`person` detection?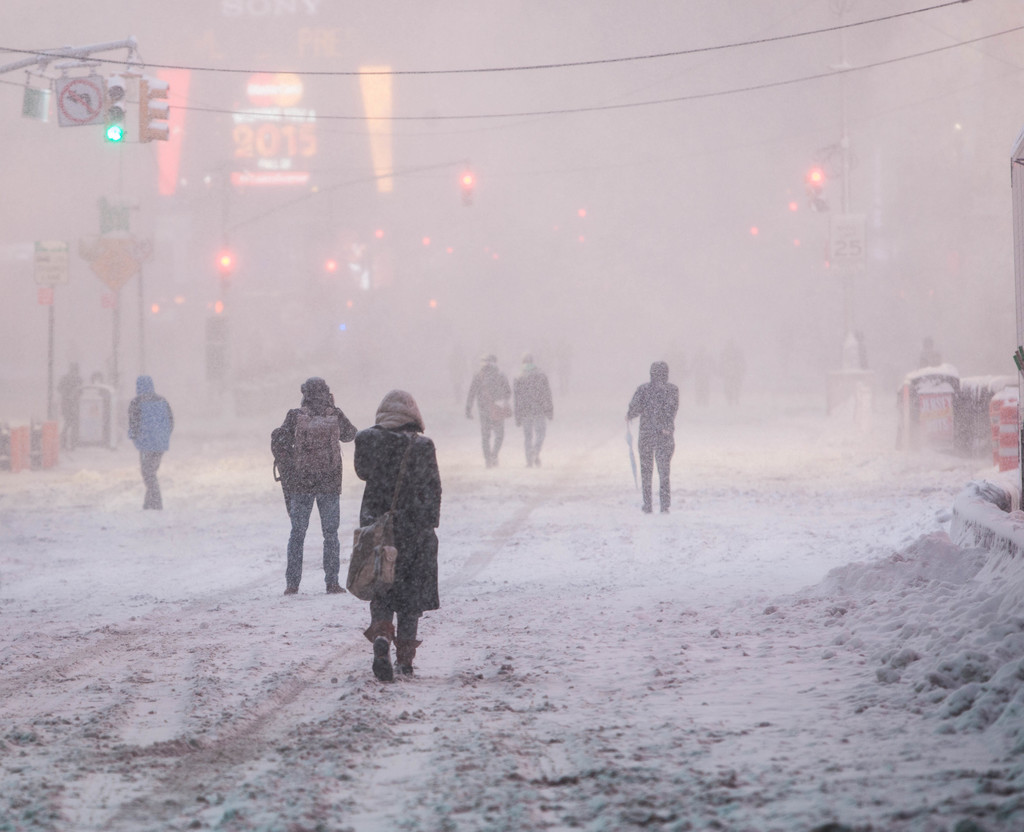
<box>464,353,511,465</box>
